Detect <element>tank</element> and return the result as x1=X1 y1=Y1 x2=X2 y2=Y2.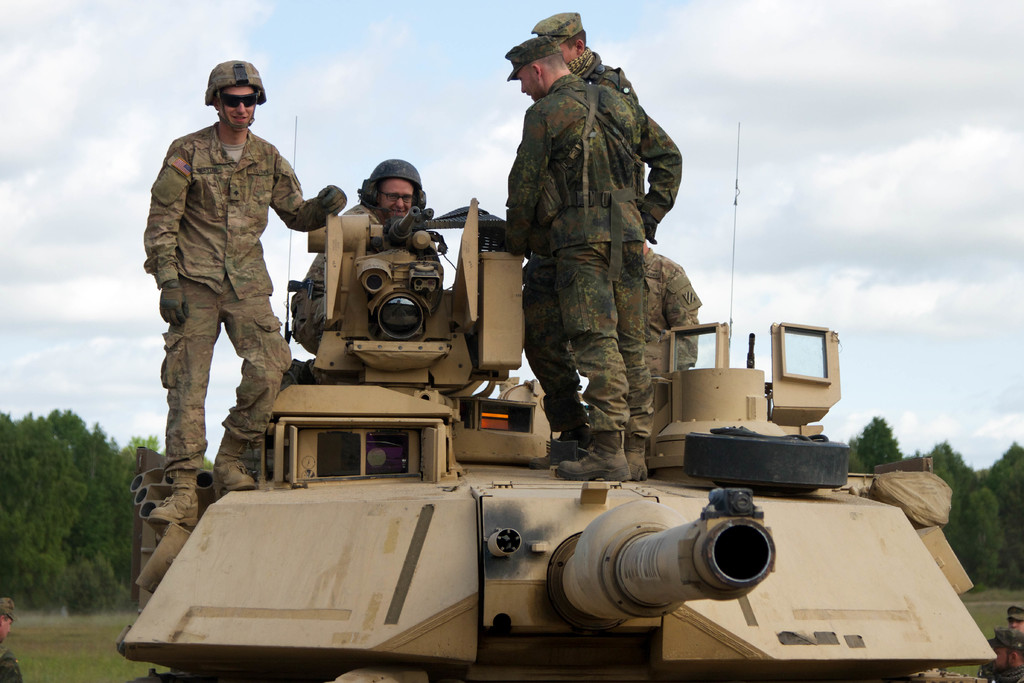
x1=116 y1=113 x2=1000 y2=682.
